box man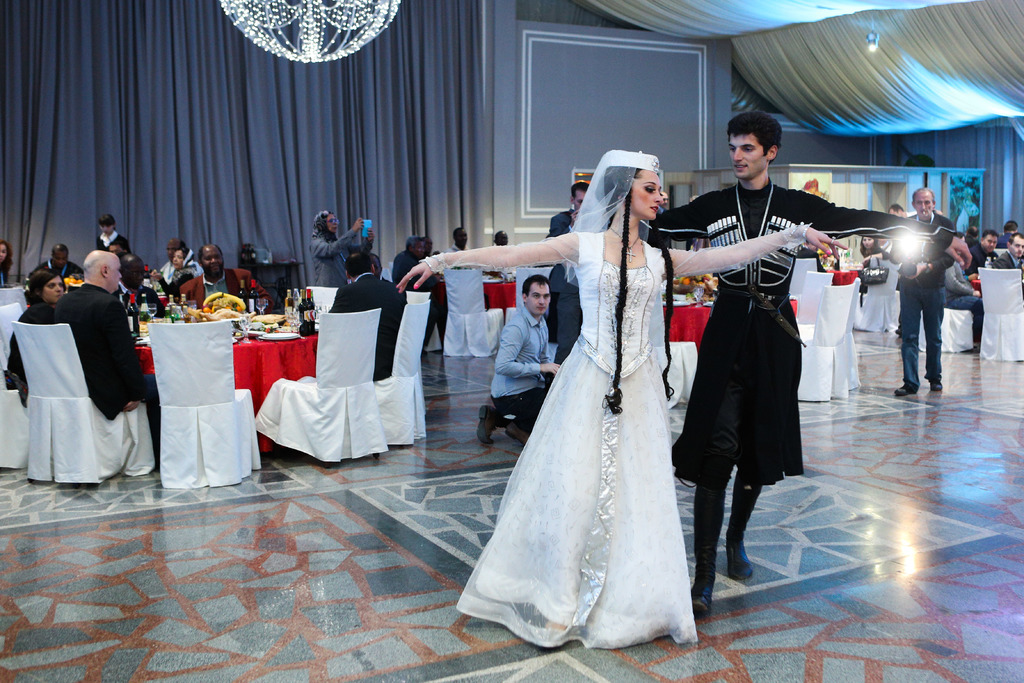
bbox=(644, 108, 973, 613)
